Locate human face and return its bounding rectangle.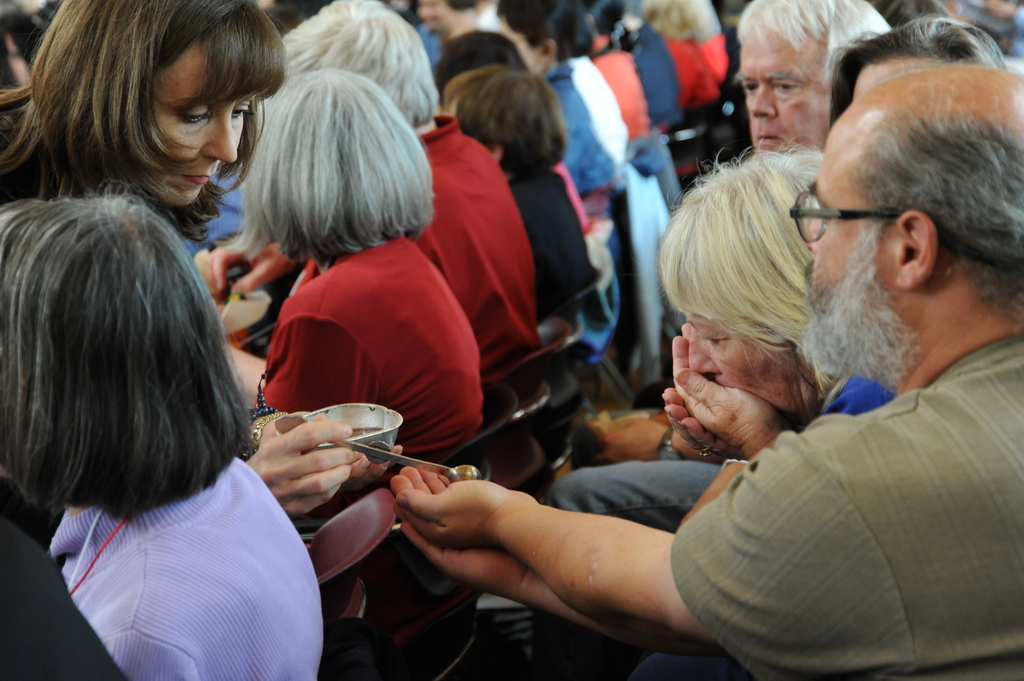
box=[148, 41, 244, 216].
